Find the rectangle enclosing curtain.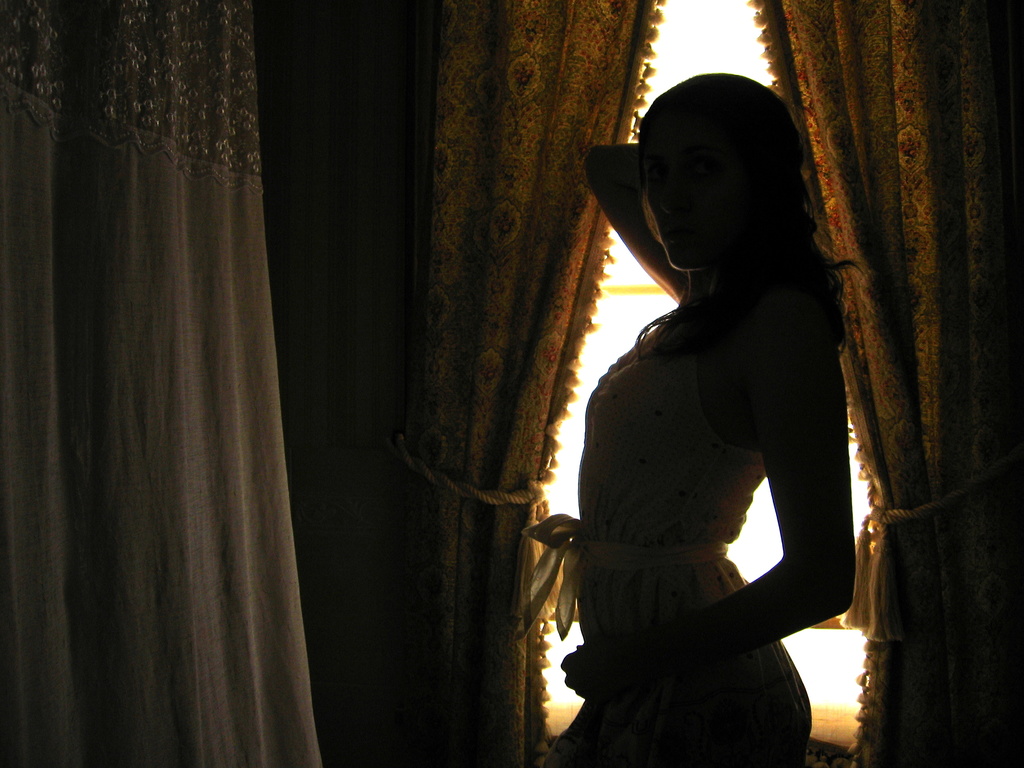
<region>42, 0, 324, 767</region>.
